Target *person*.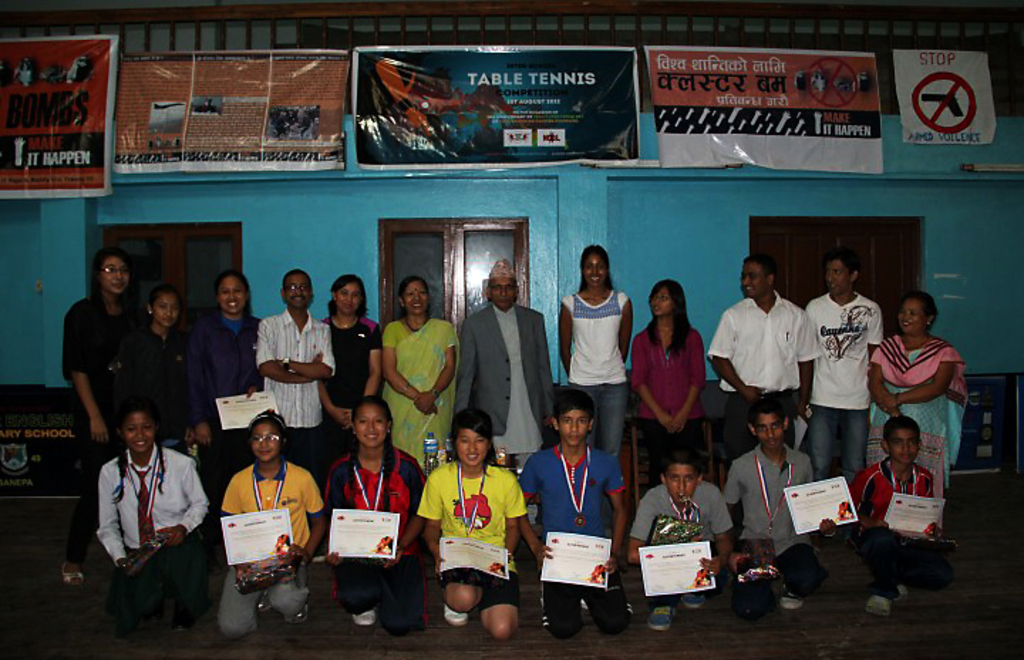
Target region: [708,248,825,445].
